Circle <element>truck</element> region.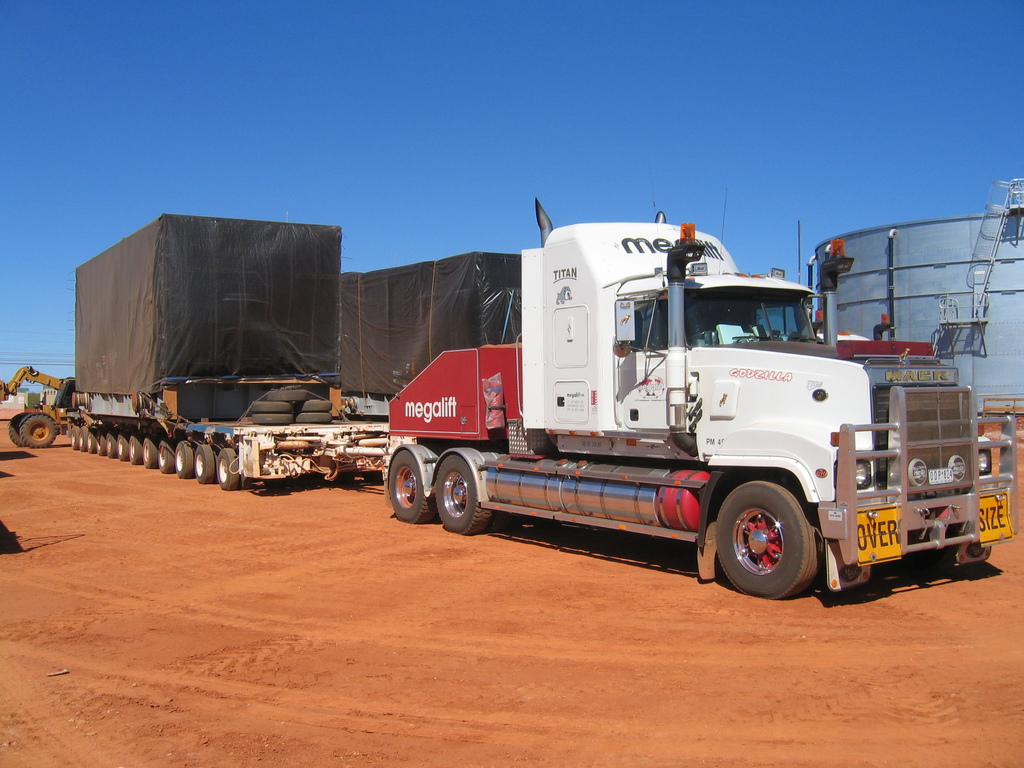
Region: left=0, top=362, right=72, bottom=448.
